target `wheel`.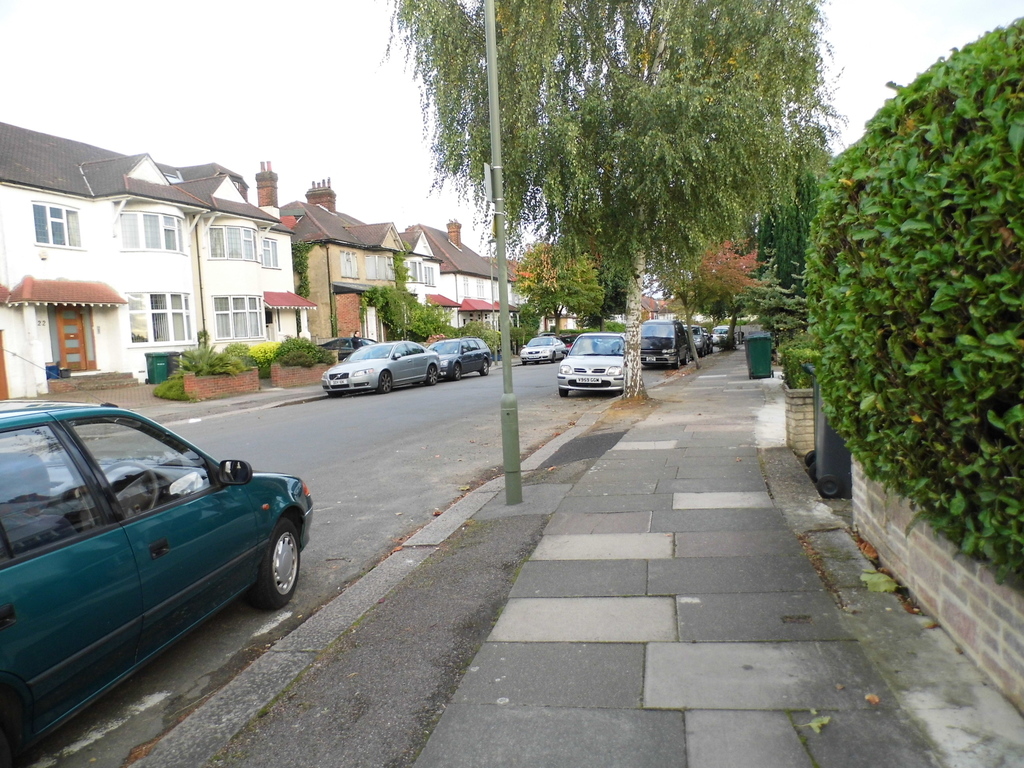
Target region: [x1=550, y1=351, x2=558, y2=364].
